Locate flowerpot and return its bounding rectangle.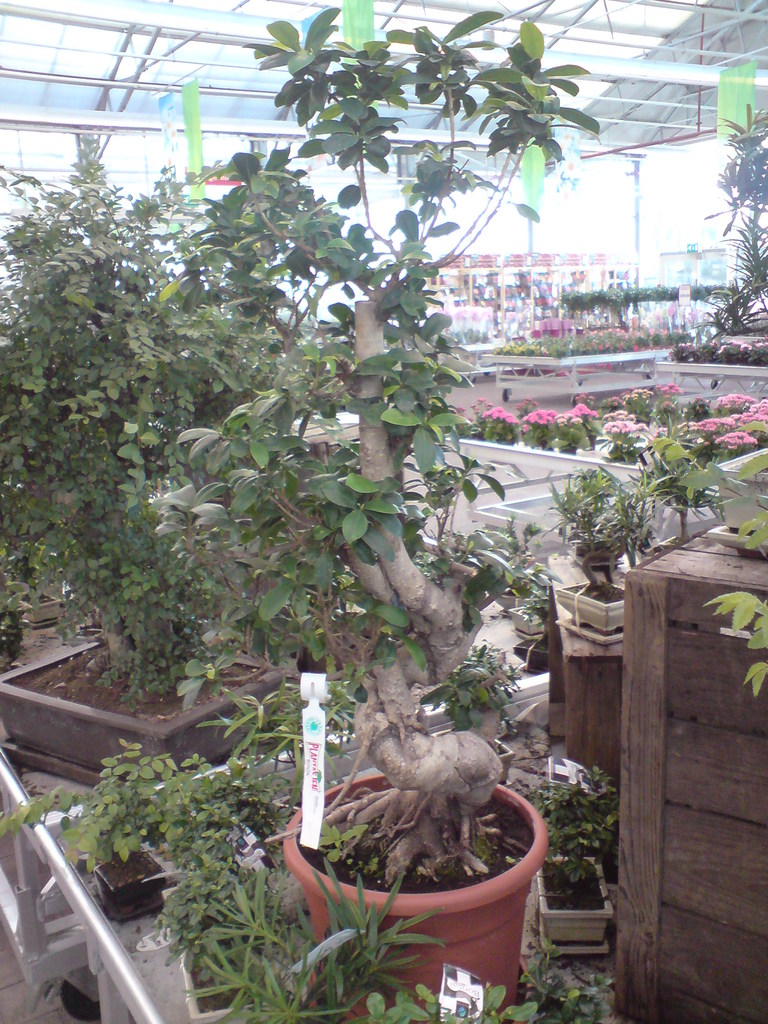
crop(278, 772, 550, 1023).
